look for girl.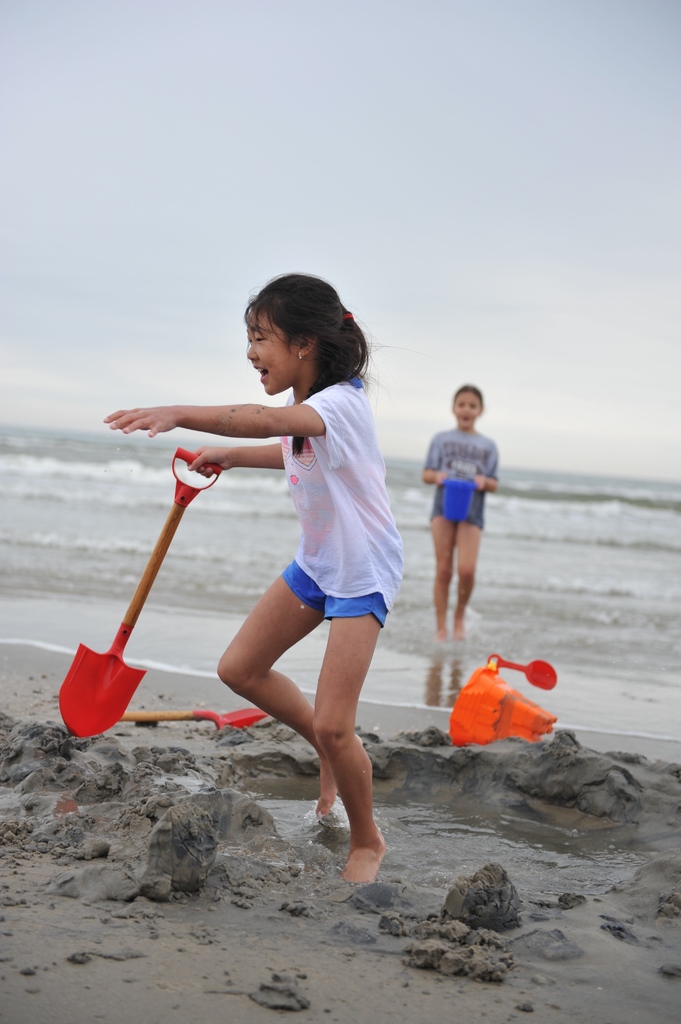
Found: x1=102, y1=271, x2=401, y2=886.
